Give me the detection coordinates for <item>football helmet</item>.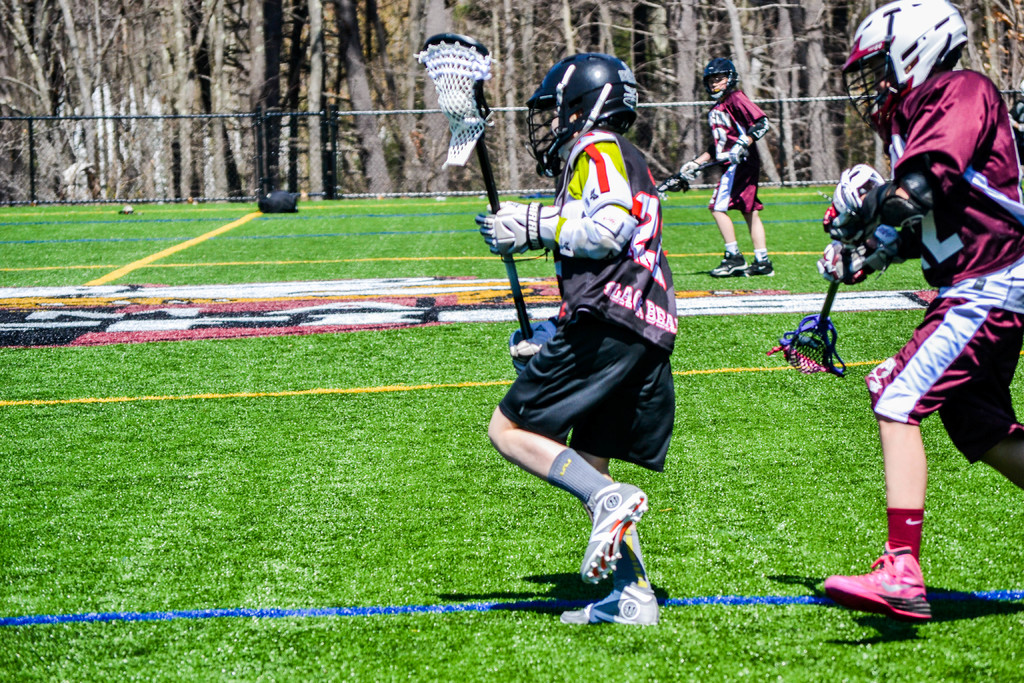
{"left": 696, "top": 61, "right": 739, "bottom": 99}.
